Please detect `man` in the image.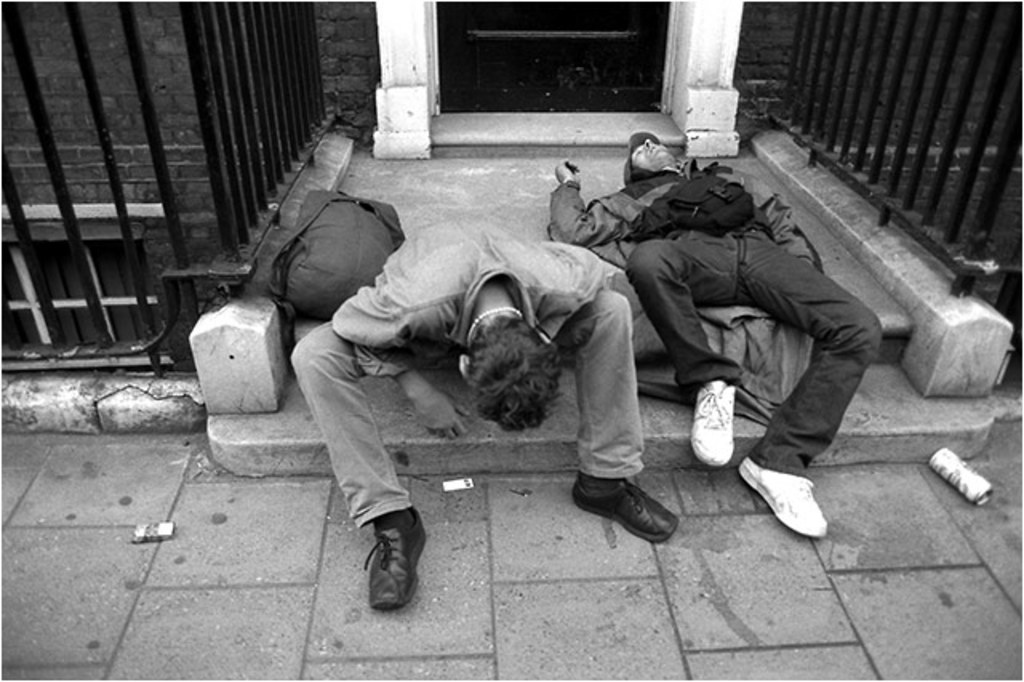
crop(589, 134, 896, 519).
